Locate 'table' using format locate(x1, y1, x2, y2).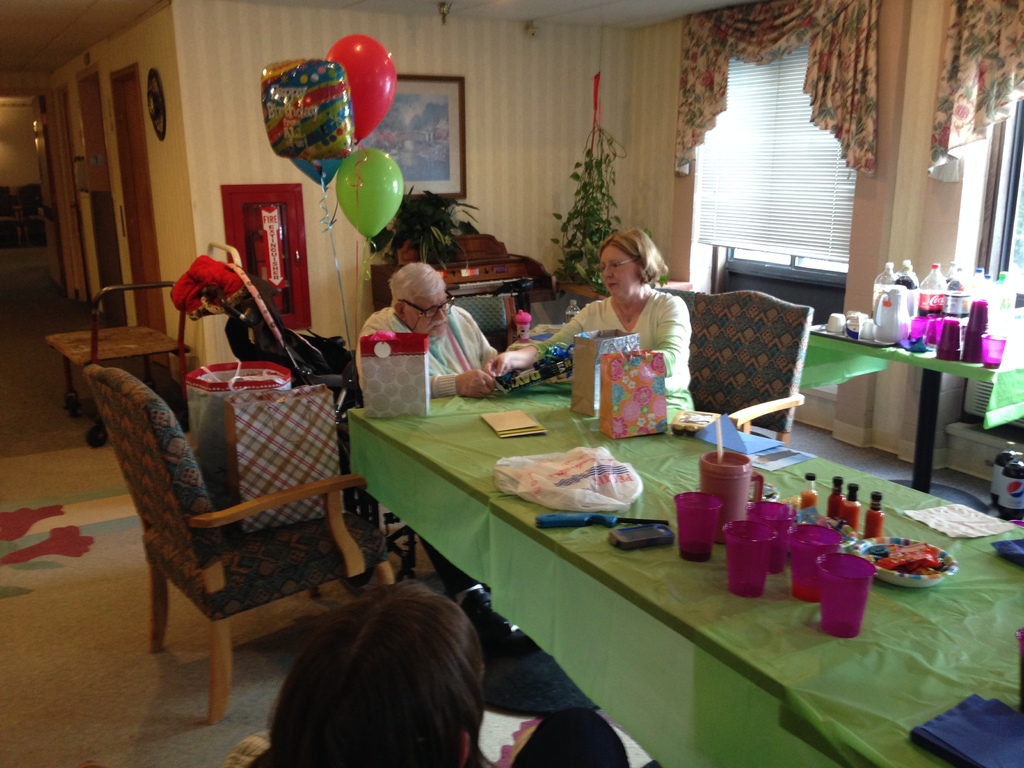
locate(346, 367, 1023, 767).
